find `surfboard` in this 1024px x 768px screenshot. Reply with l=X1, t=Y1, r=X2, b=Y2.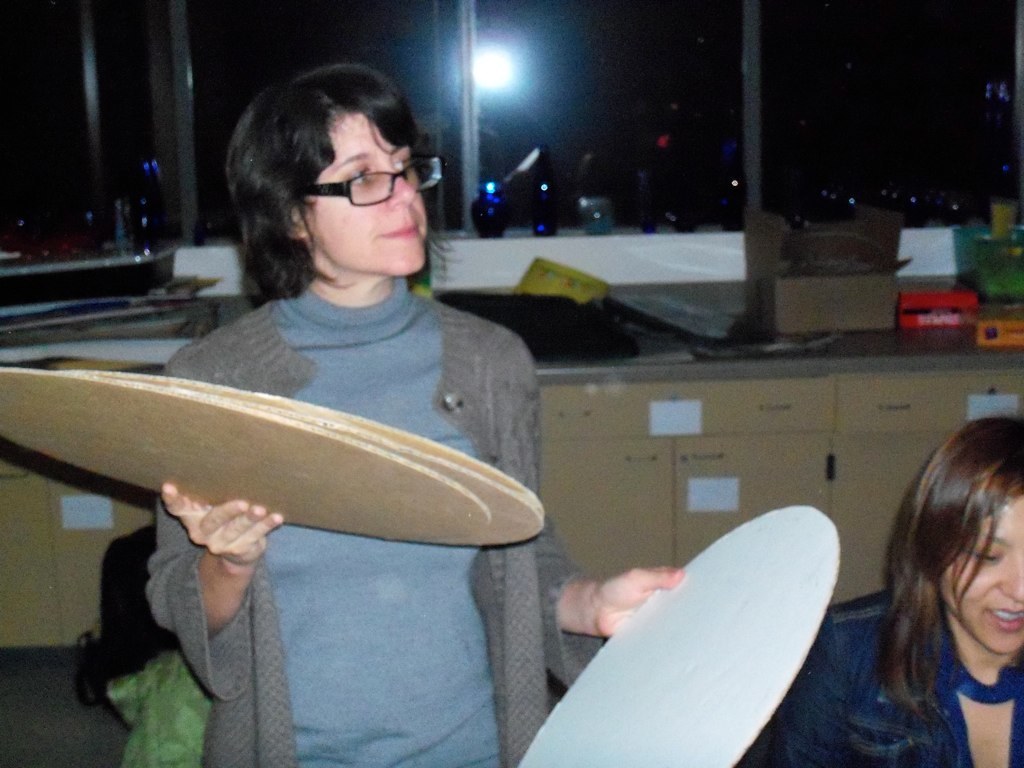
l=80, t=366, r=541, b=516.
